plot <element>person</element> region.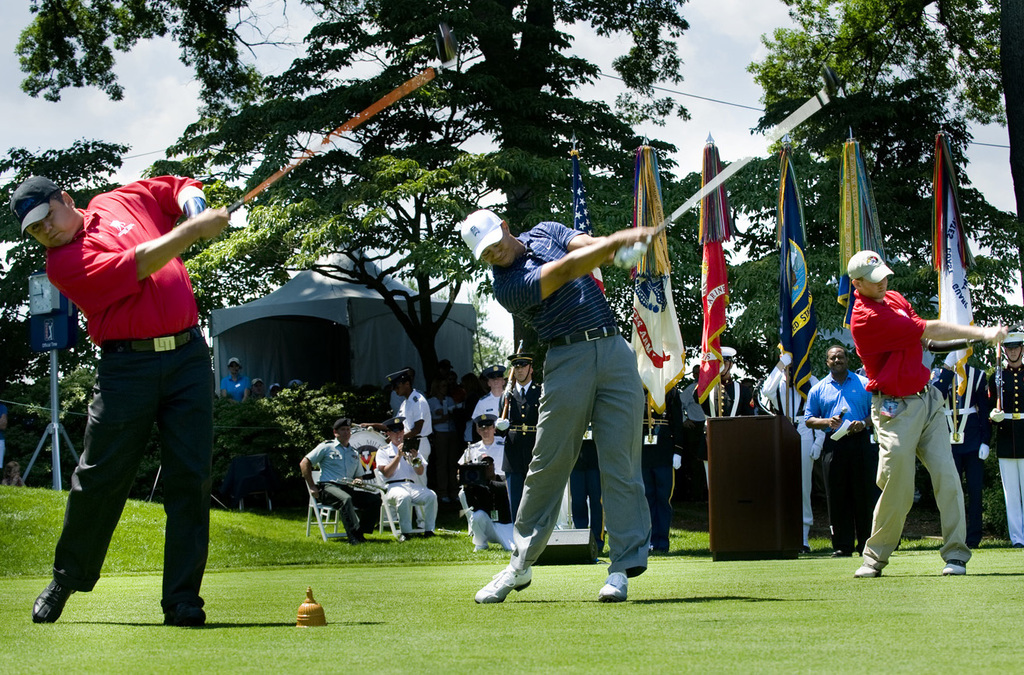
Plotted at [802, 347, 874, 557].
